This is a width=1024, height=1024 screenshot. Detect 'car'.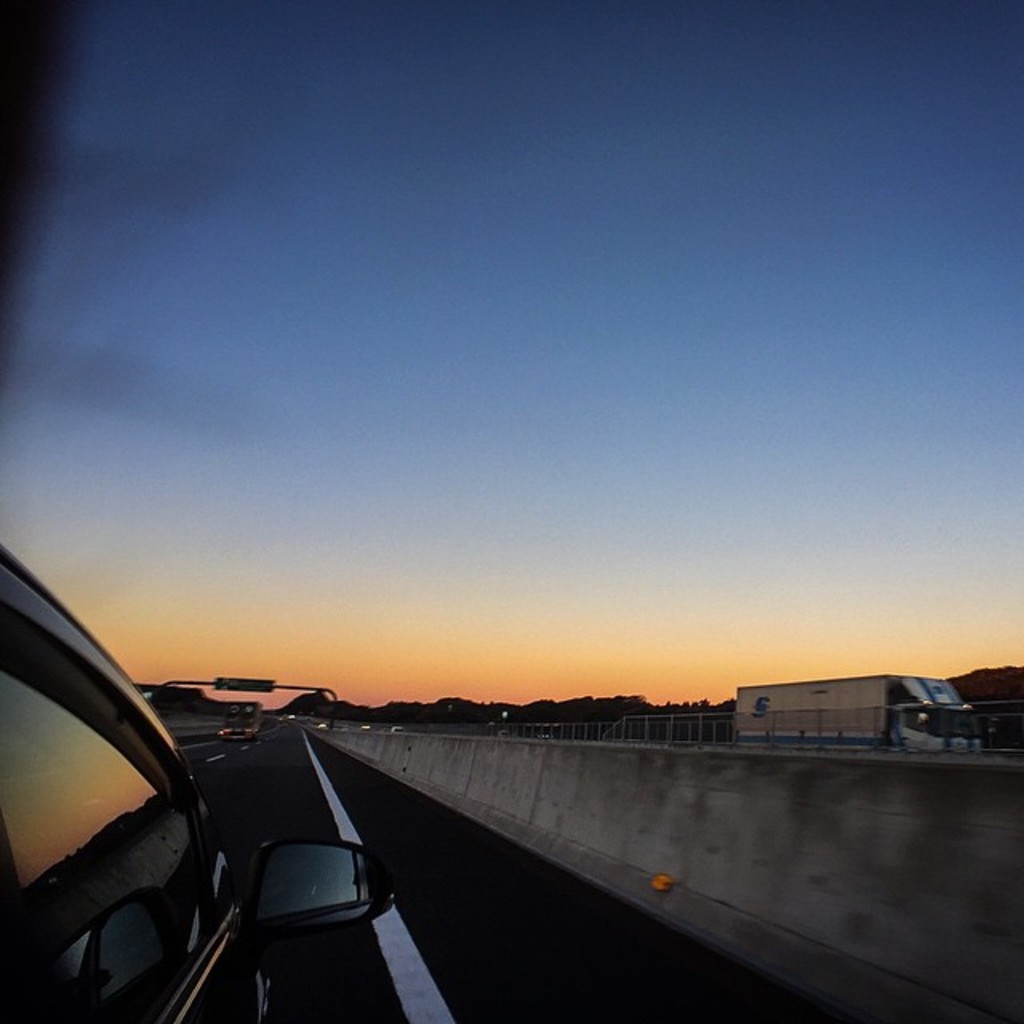
<region>0, 541, 390, 1022</region>.
